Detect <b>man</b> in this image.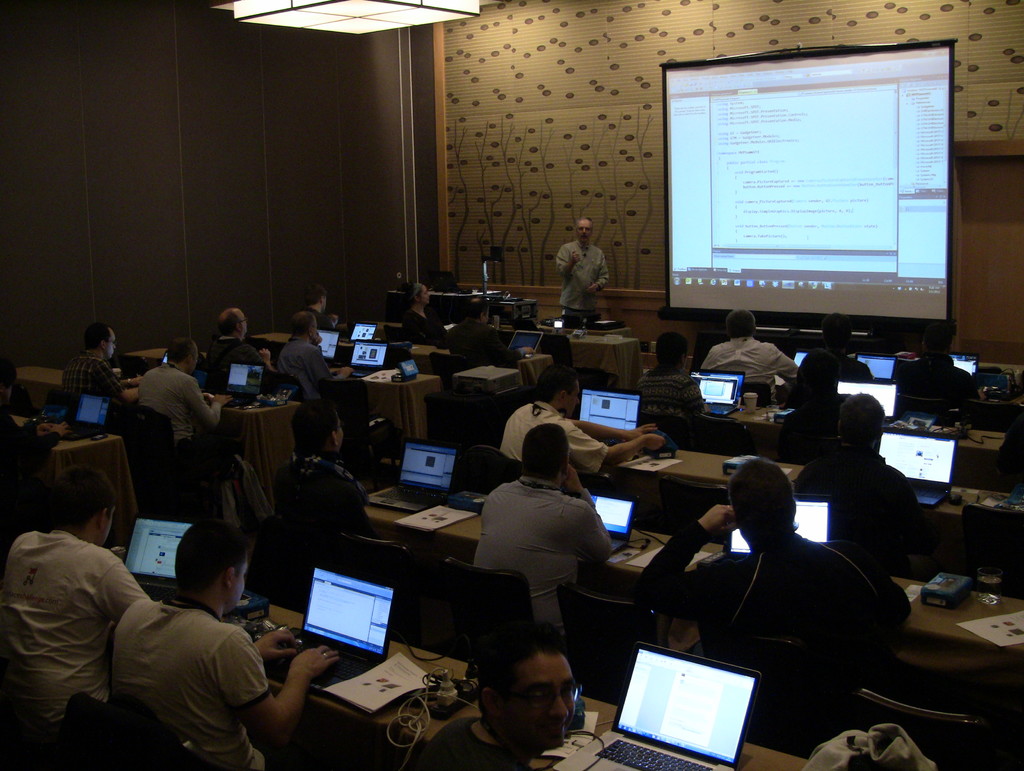
Detection: [205, 308, 285, 392].
